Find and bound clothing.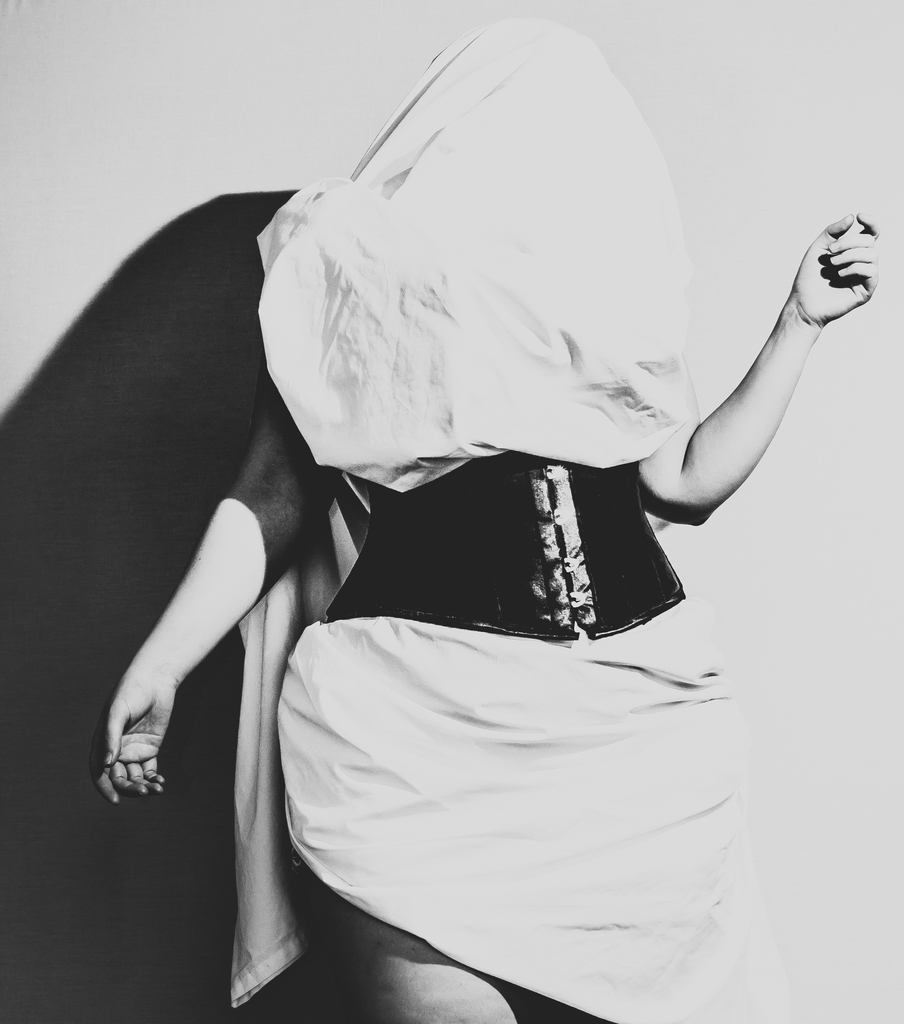
Bound: Rect(214, 440, 800, 1023).
